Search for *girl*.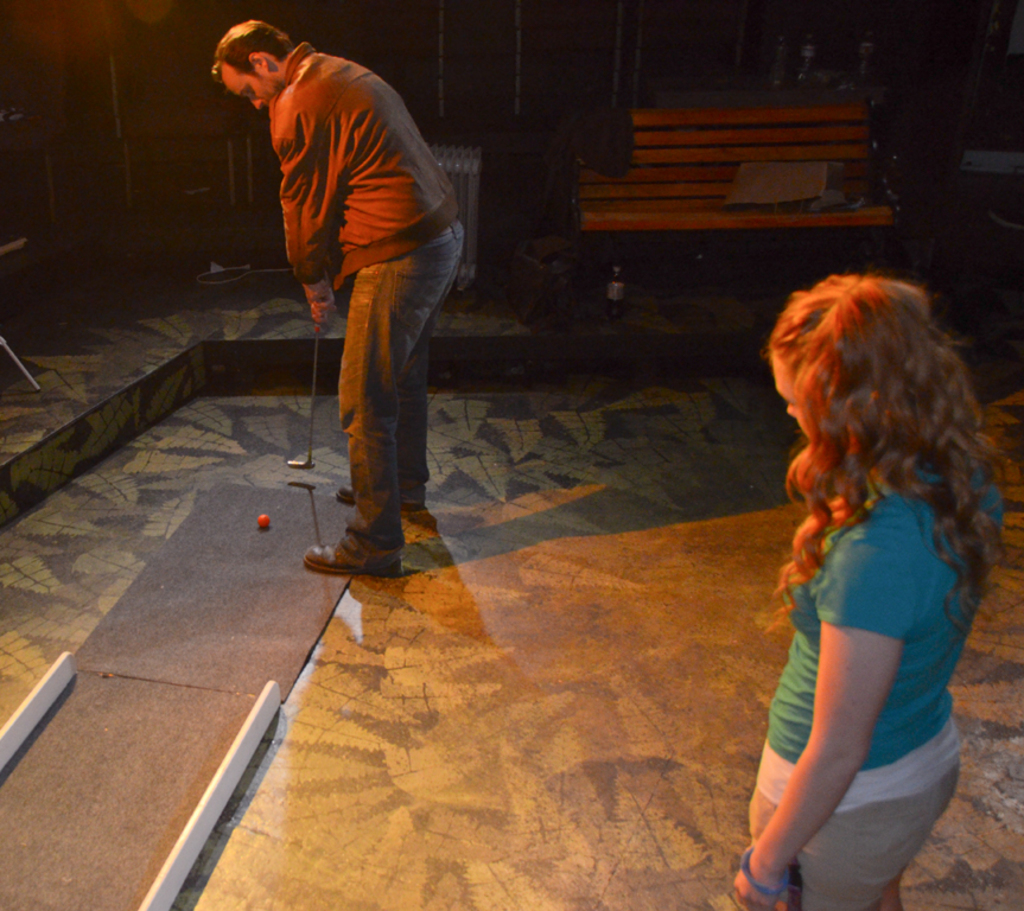
Found at {"x1": 718, "y1": 270, "x2": 1022, "y2": 910}.
